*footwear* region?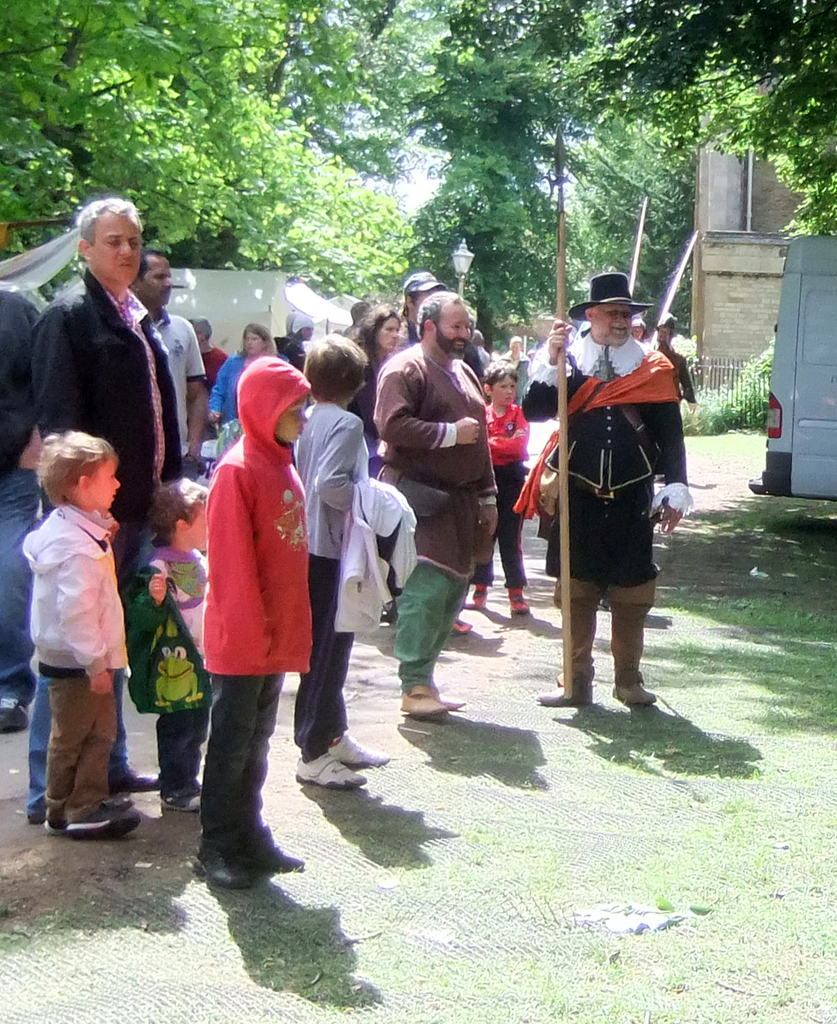
[465, 581, 487, 612]
